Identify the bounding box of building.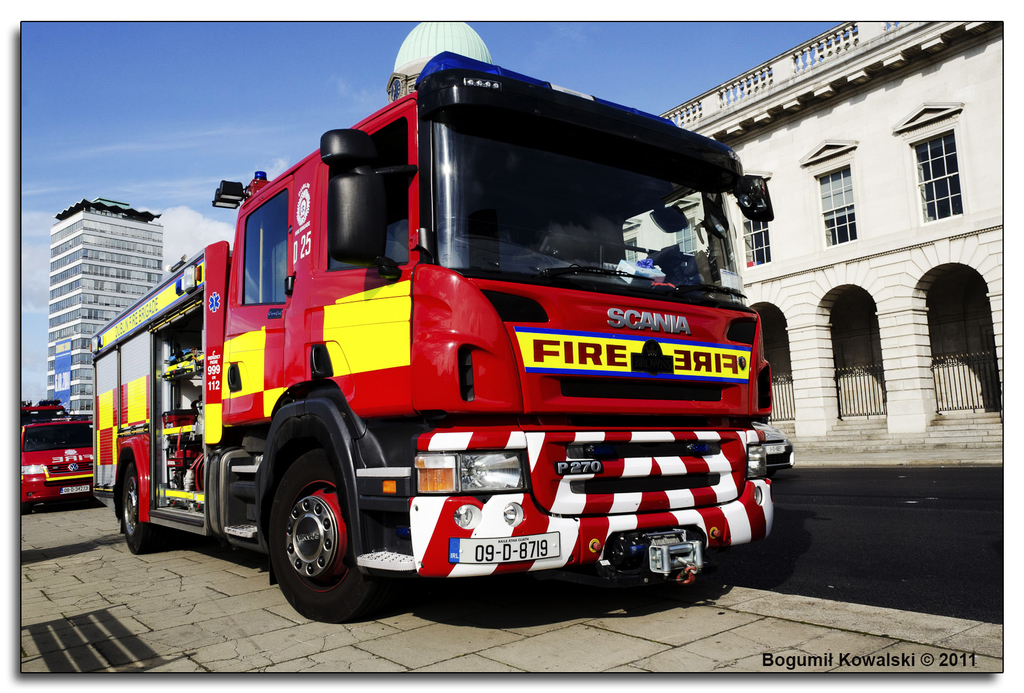
locate(48, 199, 164, 423).
